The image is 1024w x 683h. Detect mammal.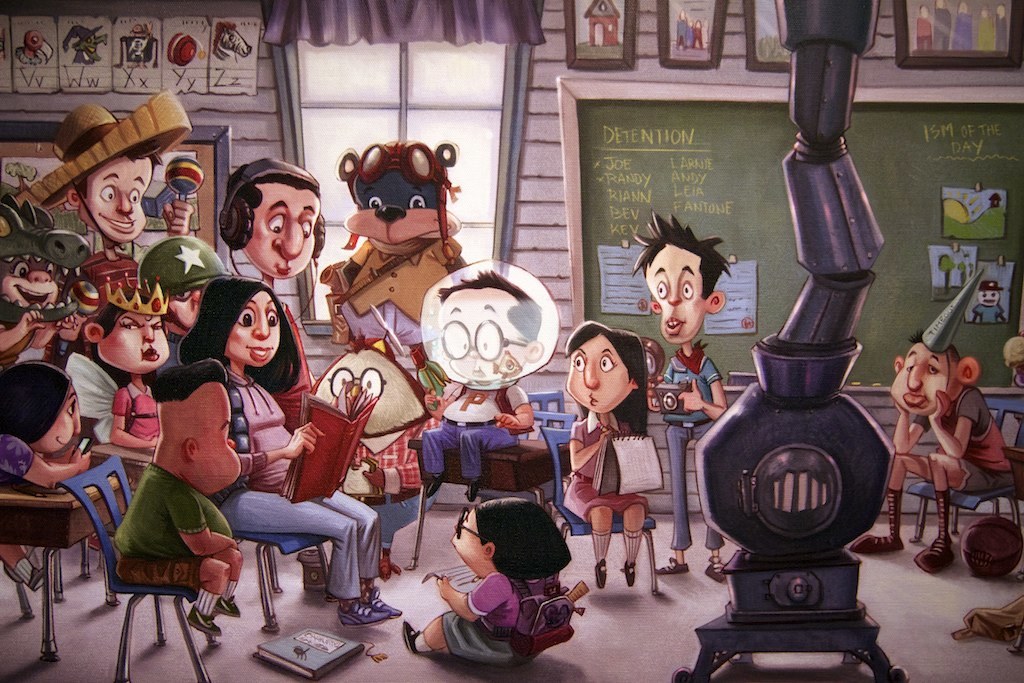
Detection: {"x1": 560, "y1": 318, "x2": 655, "y2": 588}.
